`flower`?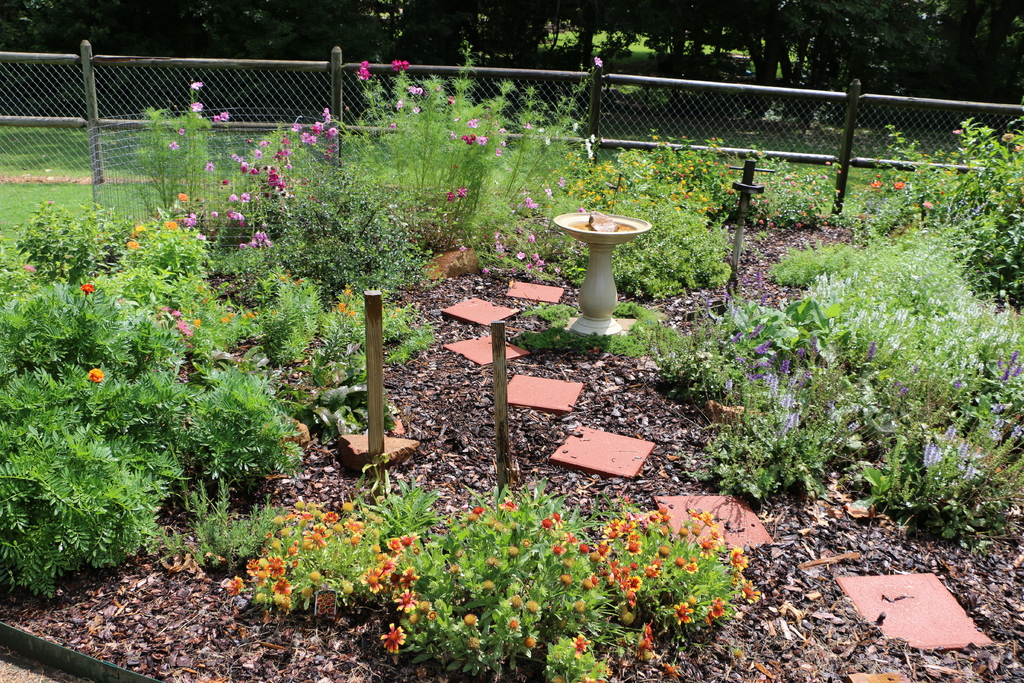
select_region(552, 173, 566, 191)
